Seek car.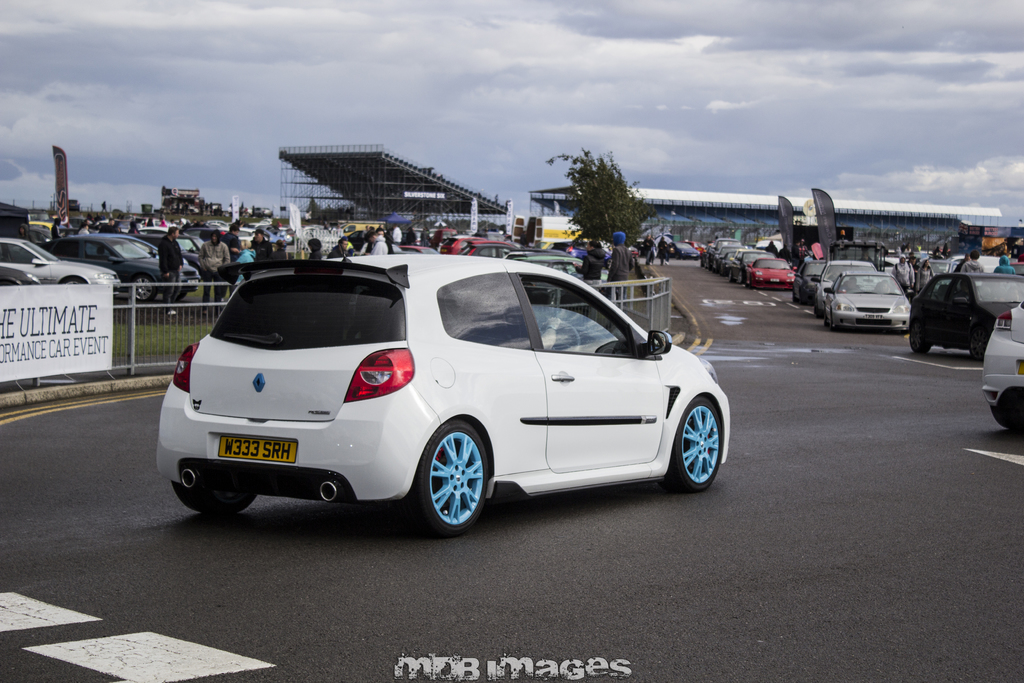
157, 251, 737, 540.
